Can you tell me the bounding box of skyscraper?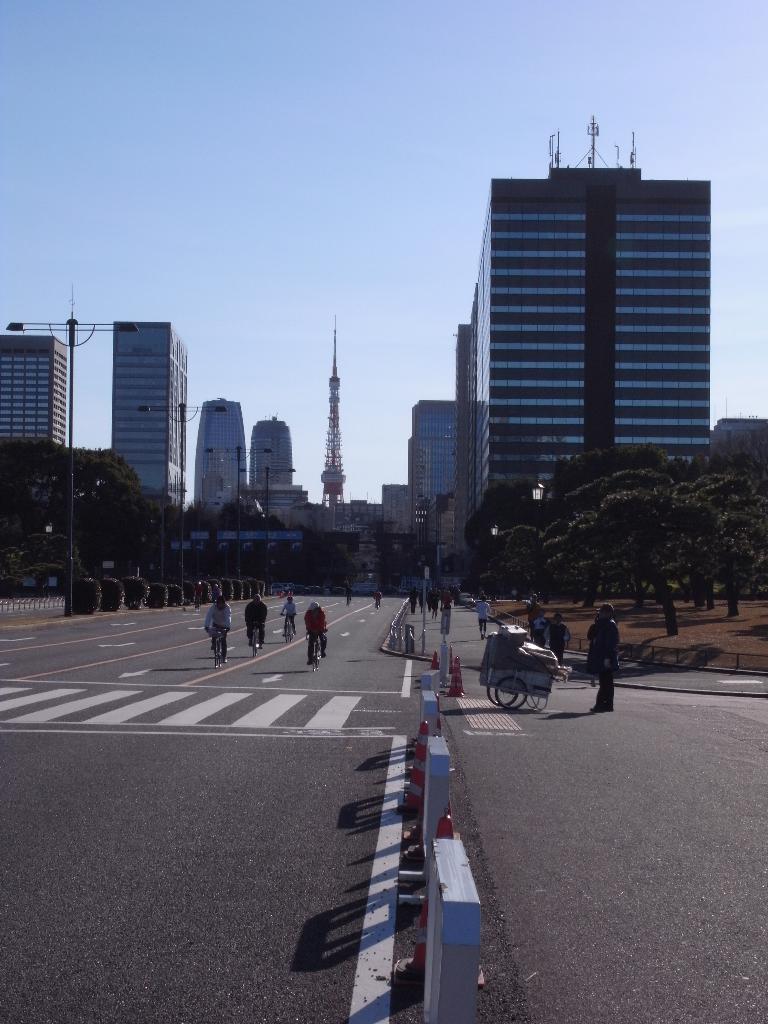
x1=197 y1=394 x2=253 y2=518.
